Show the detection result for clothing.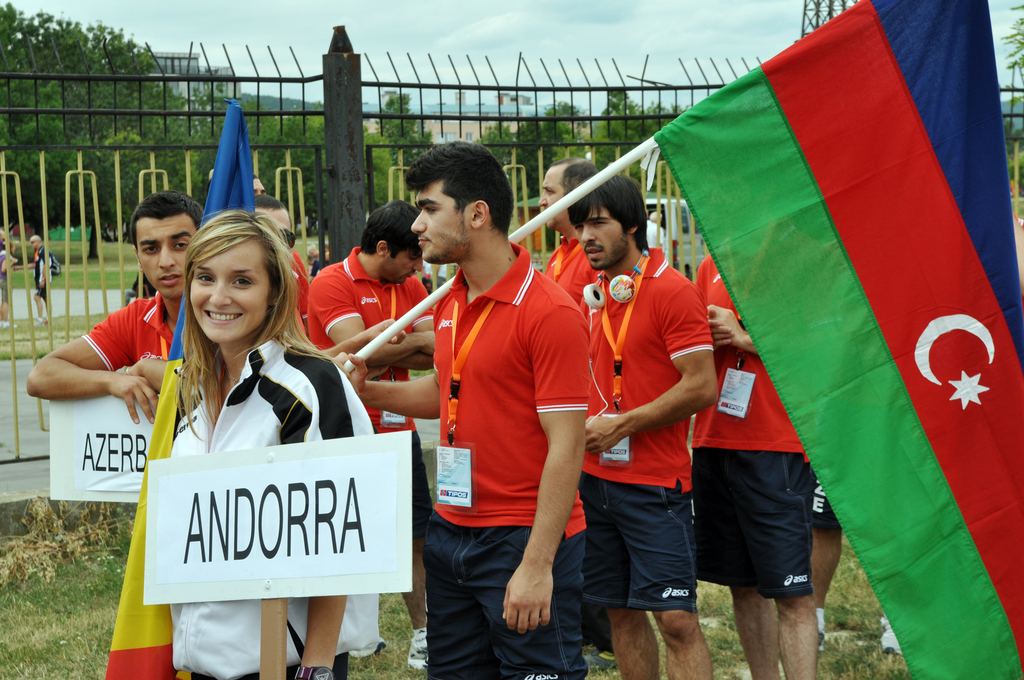
pyautogui.locateOnScreen(545, 234, 617, 330).
